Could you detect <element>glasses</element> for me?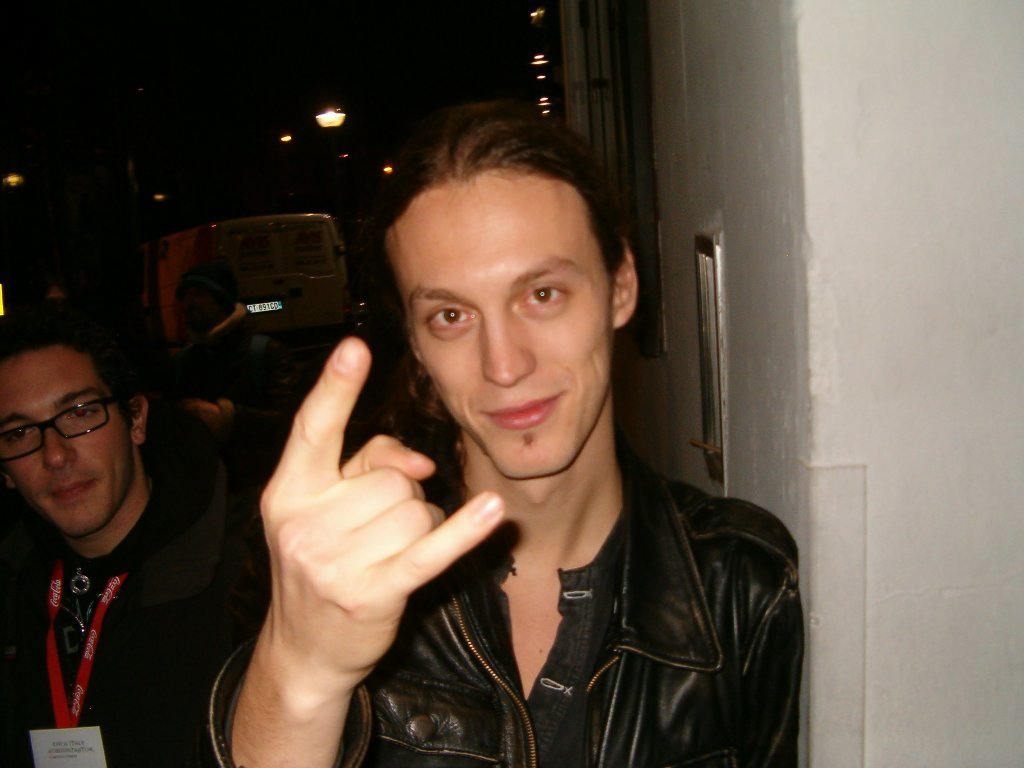
Detection result: 3:408:126:464.
